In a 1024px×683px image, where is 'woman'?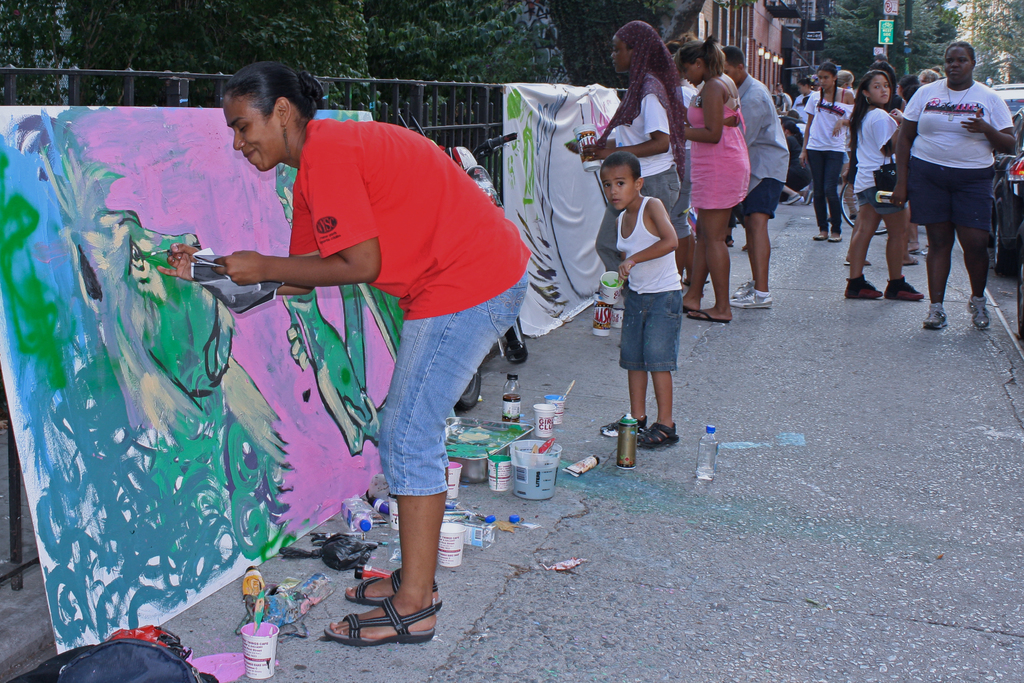
[157, 60, 531, 646].
